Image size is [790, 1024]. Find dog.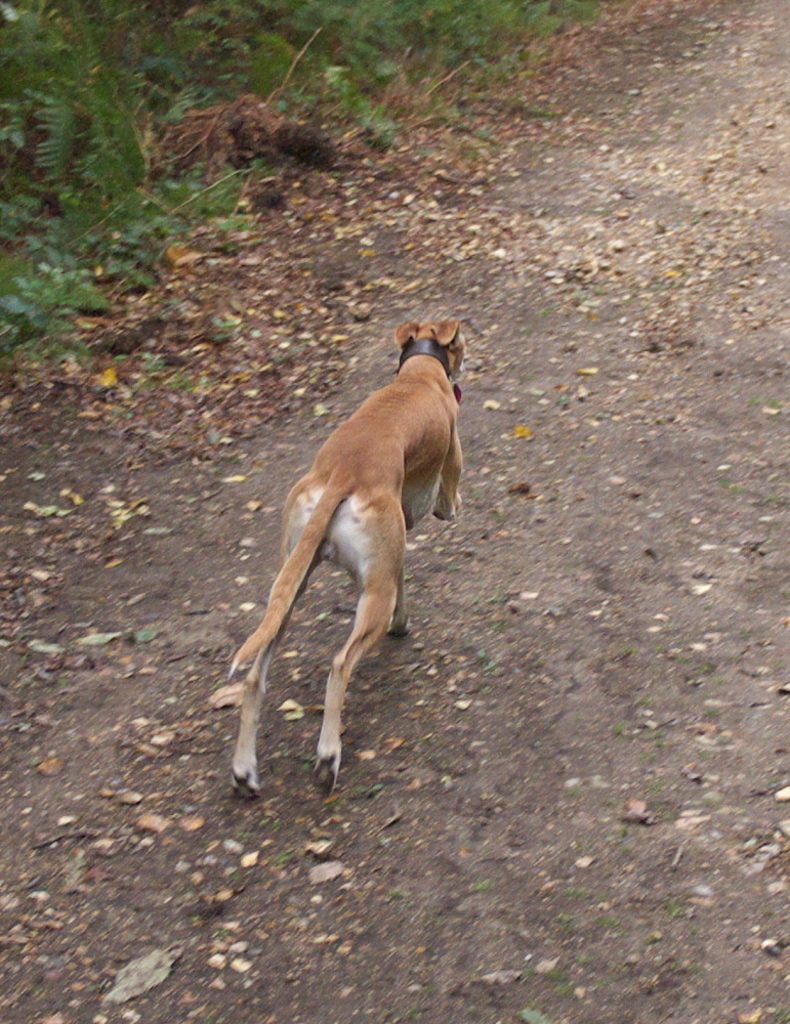
222 318 471 800.
